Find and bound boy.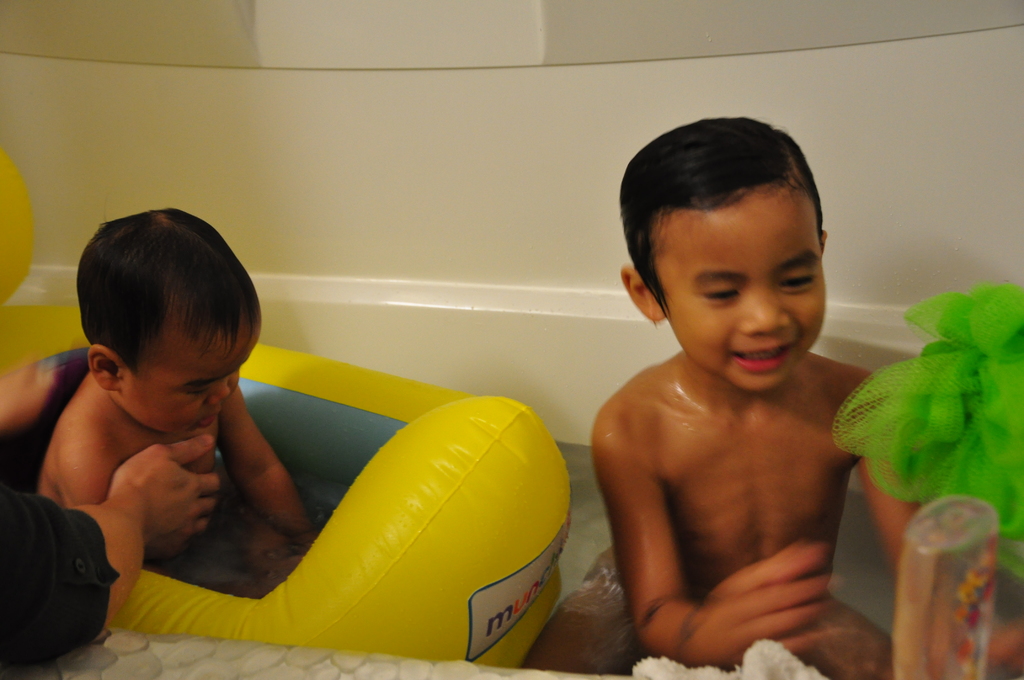
Bound: pyautogui.locateOnScreen(565, 106, 920, 679).
